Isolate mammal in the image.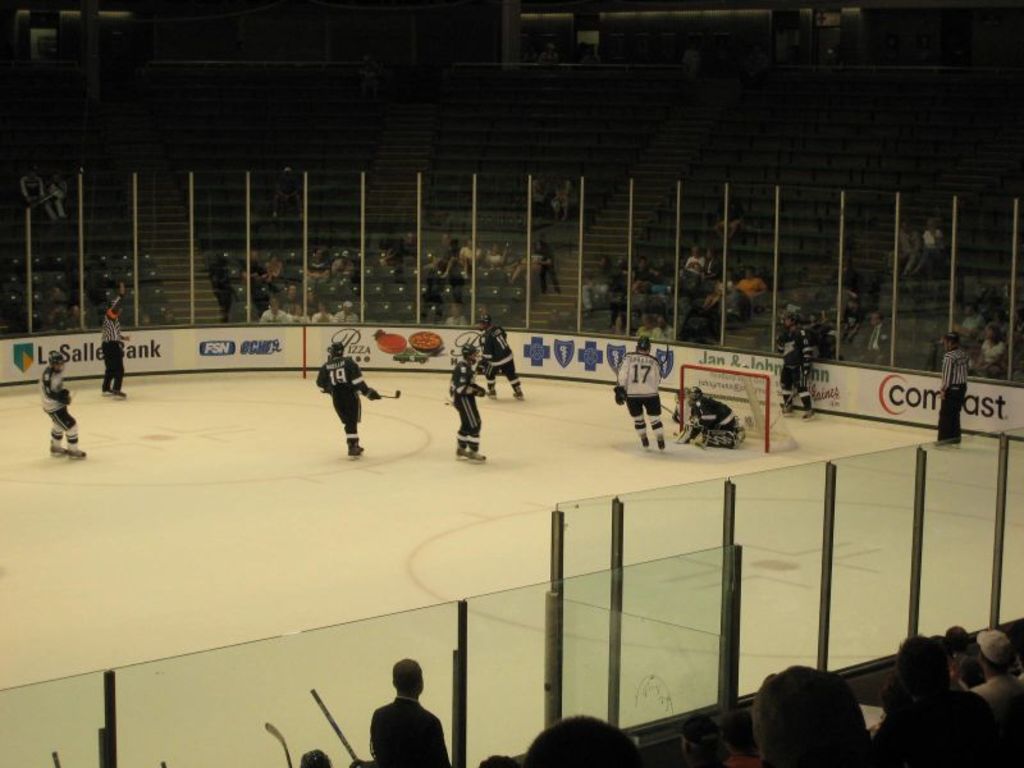
Isolated region: {"x1": 680, "y1": 384, "x2": 741, "y2": 449}.
